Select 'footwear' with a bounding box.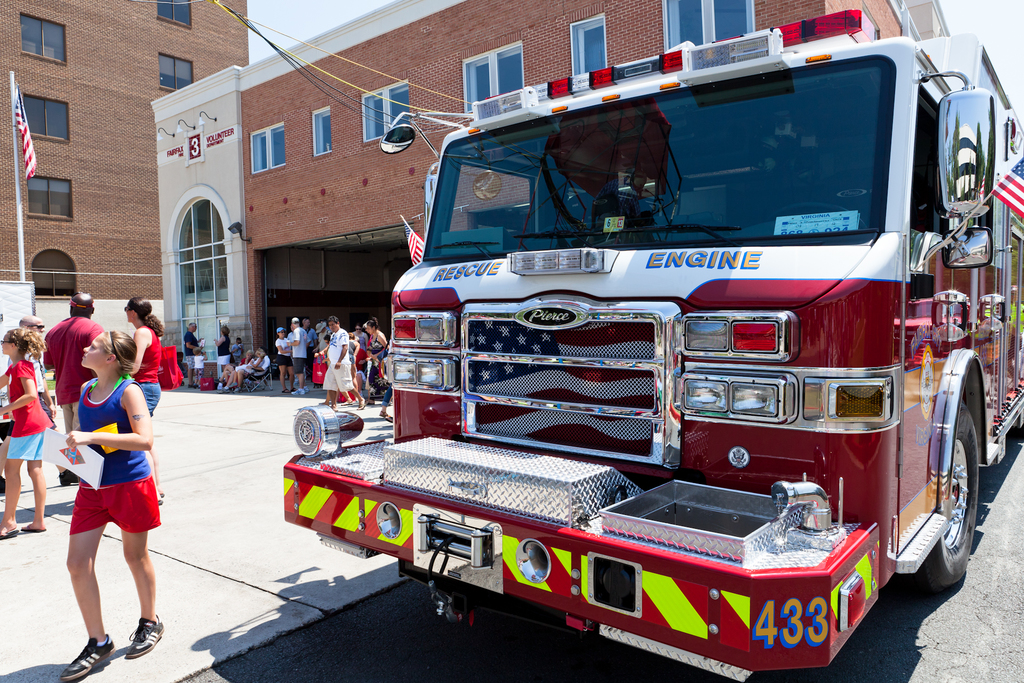
[x1=388, y1=415, x2=394, y2=424].
